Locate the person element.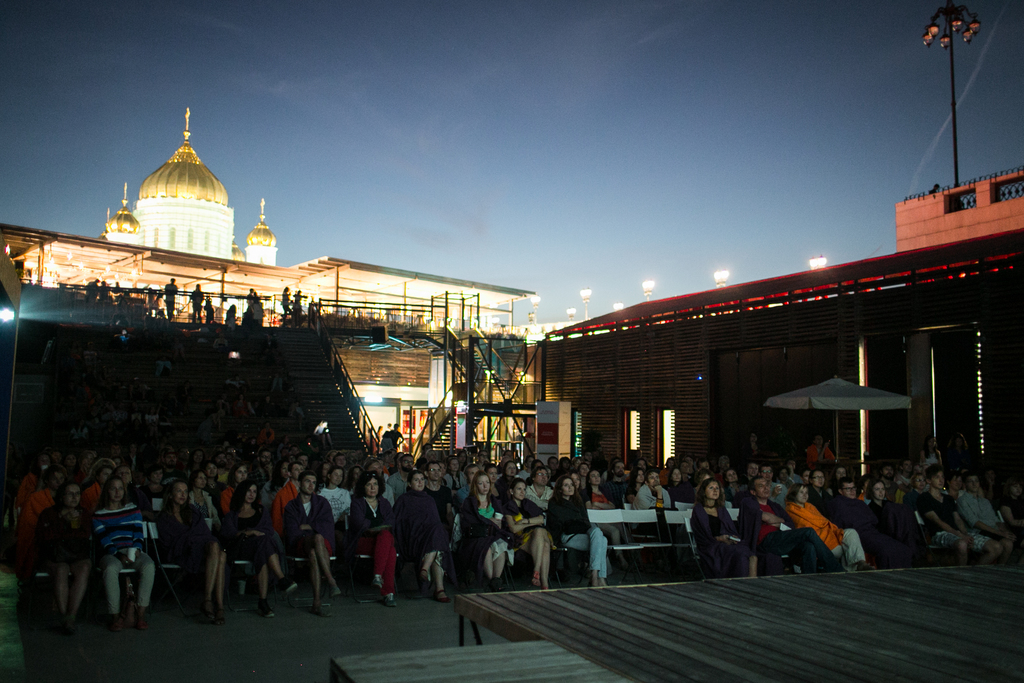
Element bbox: (x1=225, y1=464, x2=248, y2=504).
